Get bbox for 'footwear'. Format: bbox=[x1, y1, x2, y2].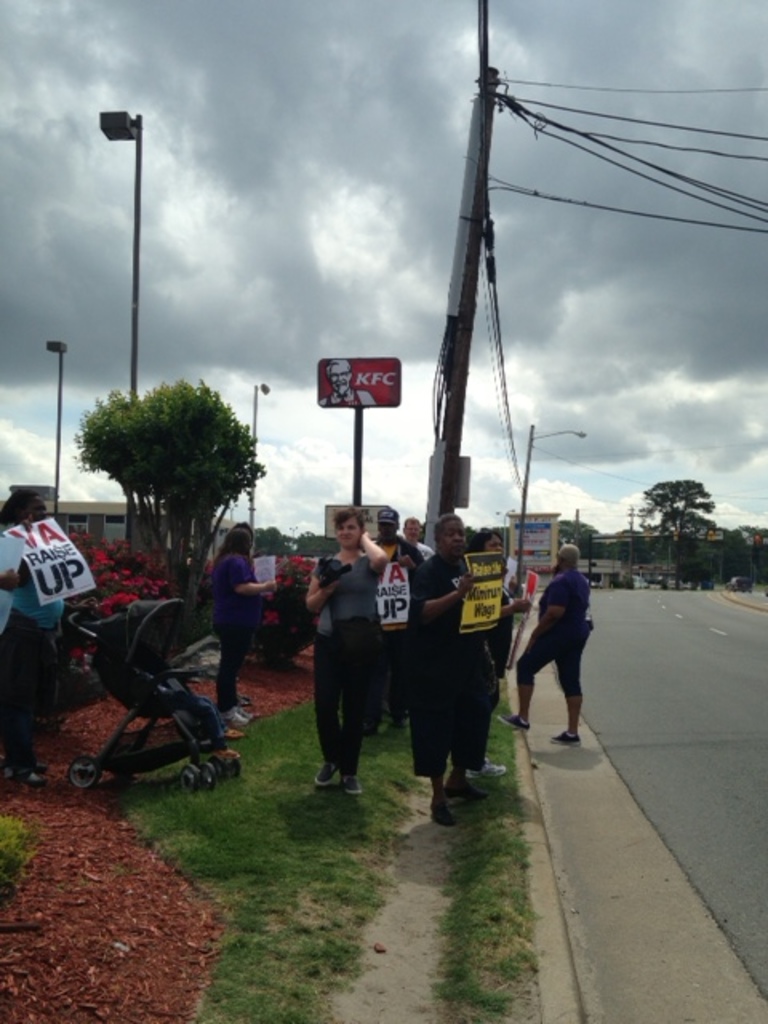
bbox=[347, 776, 360, 797].
